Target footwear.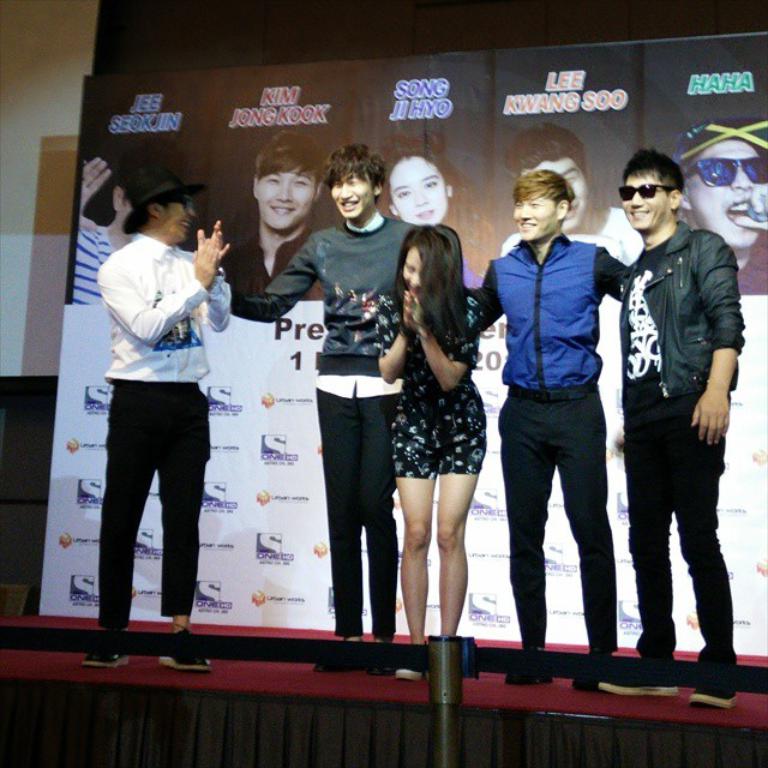
Target region: region(691, 679, 737, 713).
